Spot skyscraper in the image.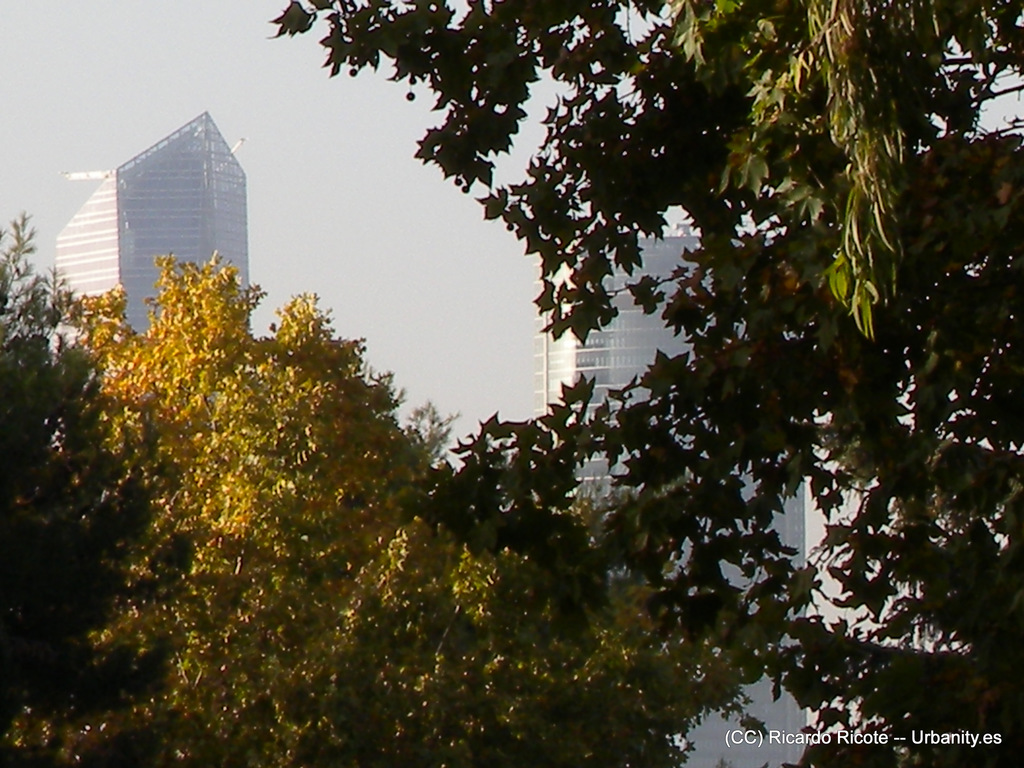
skyscraper found at <region>532, 223, 810, 767</region>.
